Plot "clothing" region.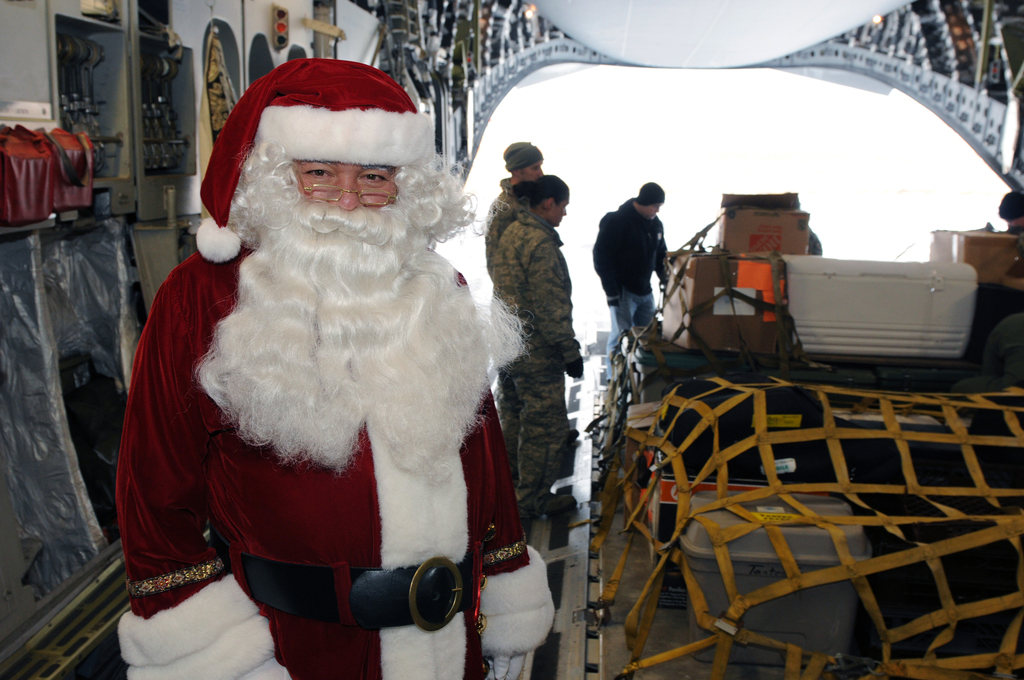
Plotted at x1=483, y1=180, x2=520, y2=256.
